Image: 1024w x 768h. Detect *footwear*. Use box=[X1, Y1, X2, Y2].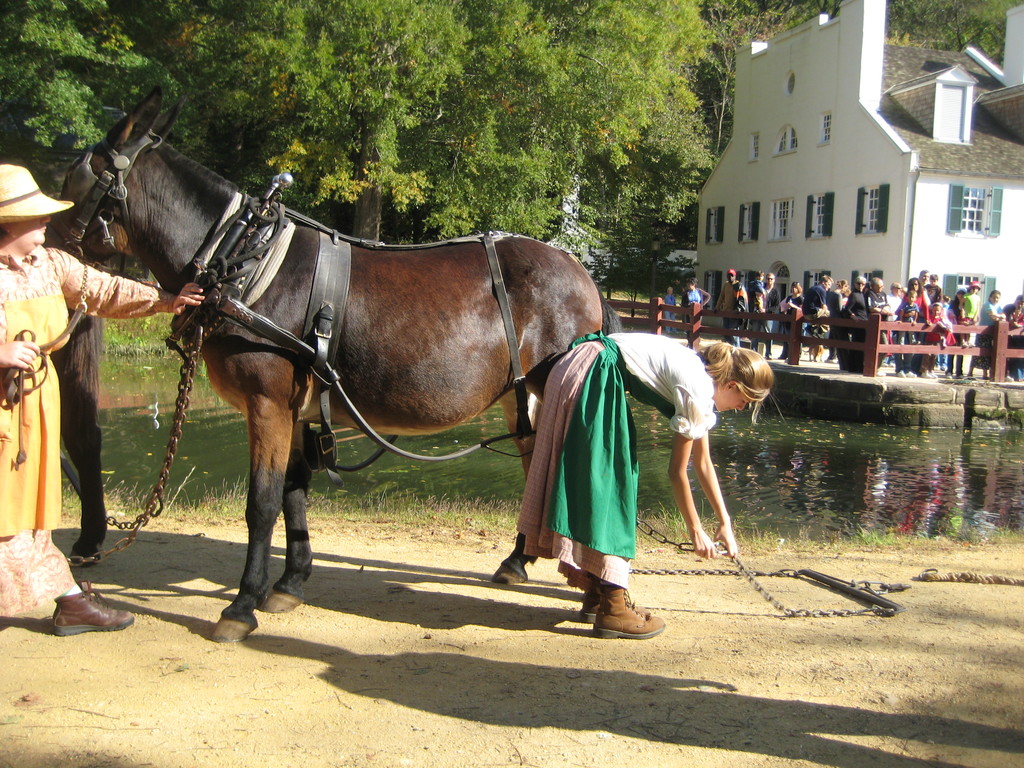
box=[579, 577, 647, 627].
